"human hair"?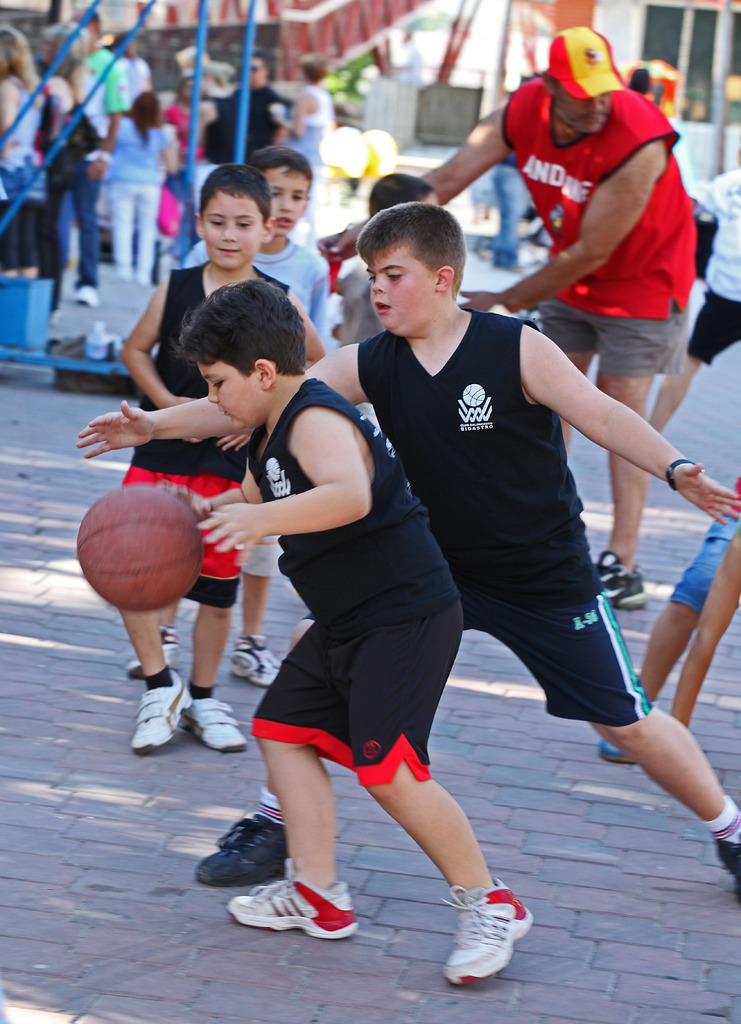
{"x1": 298, "y1": 51, "x2": 330, "y2": 86}
